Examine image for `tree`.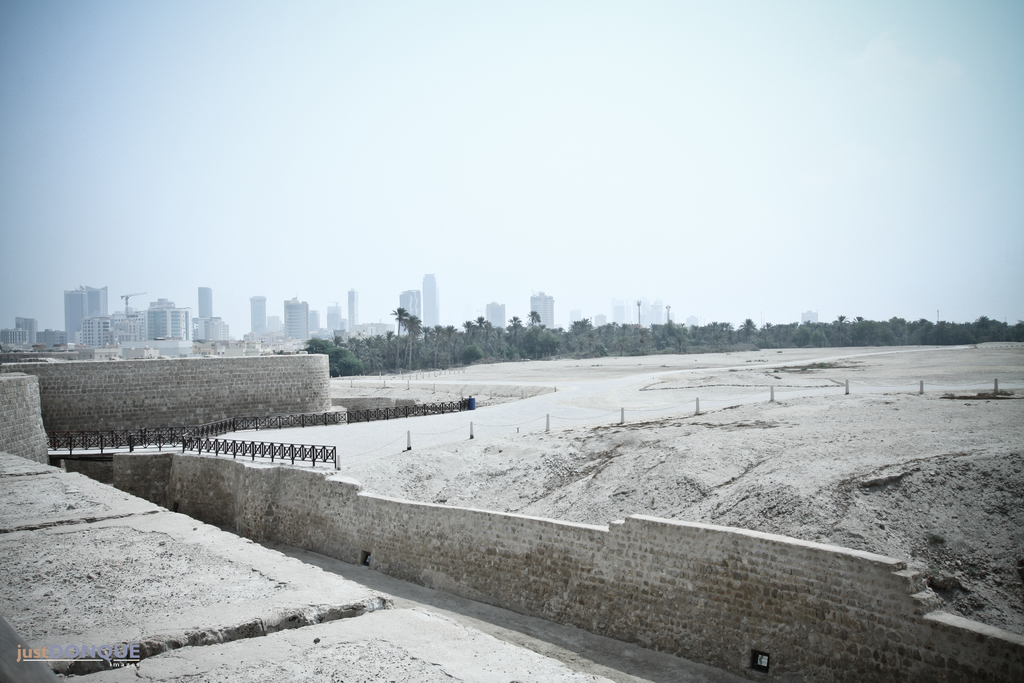
Examination result: locate(302, 333, 364, 383).
